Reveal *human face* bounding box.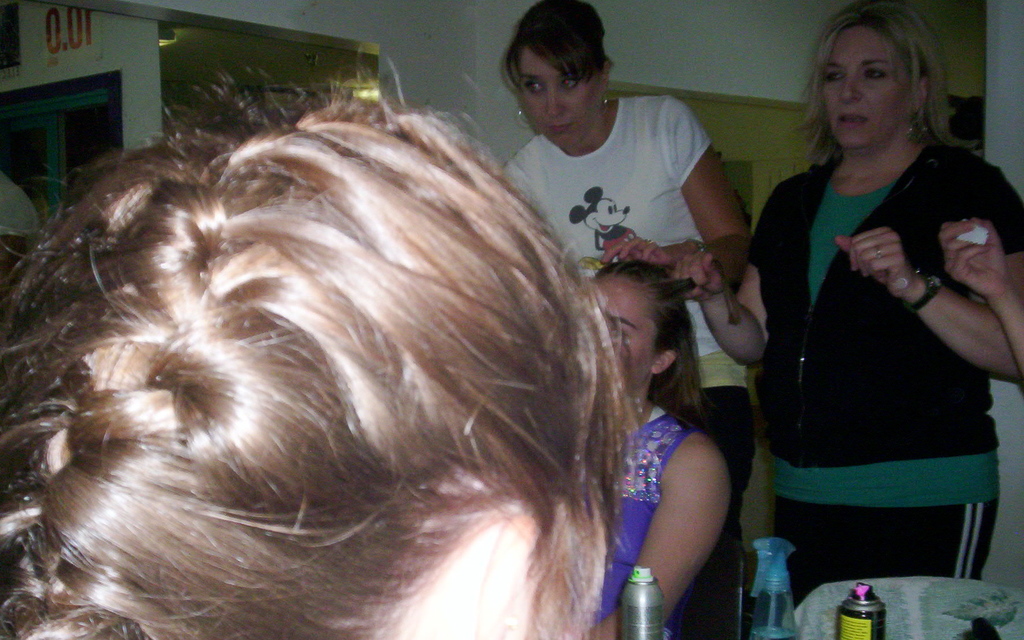
Revealed: {"left": 819, "top": 24, "right": 915, "bottom": 154}.
